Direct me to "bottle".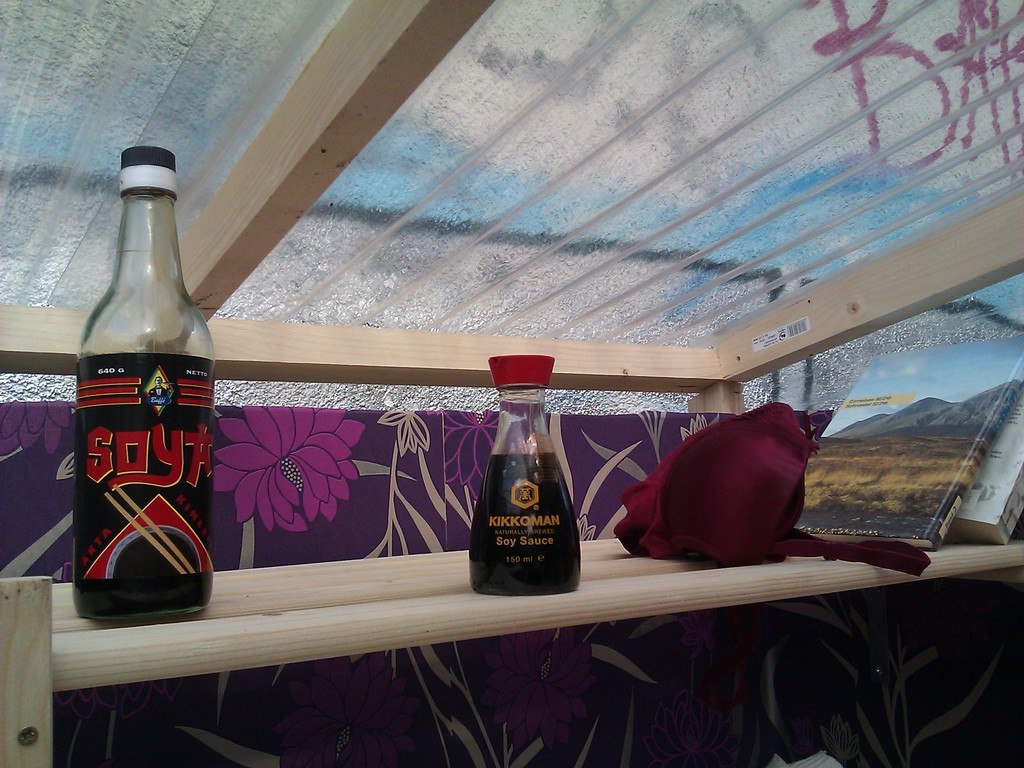
Direction: locate(43, 149, 252, 644).
